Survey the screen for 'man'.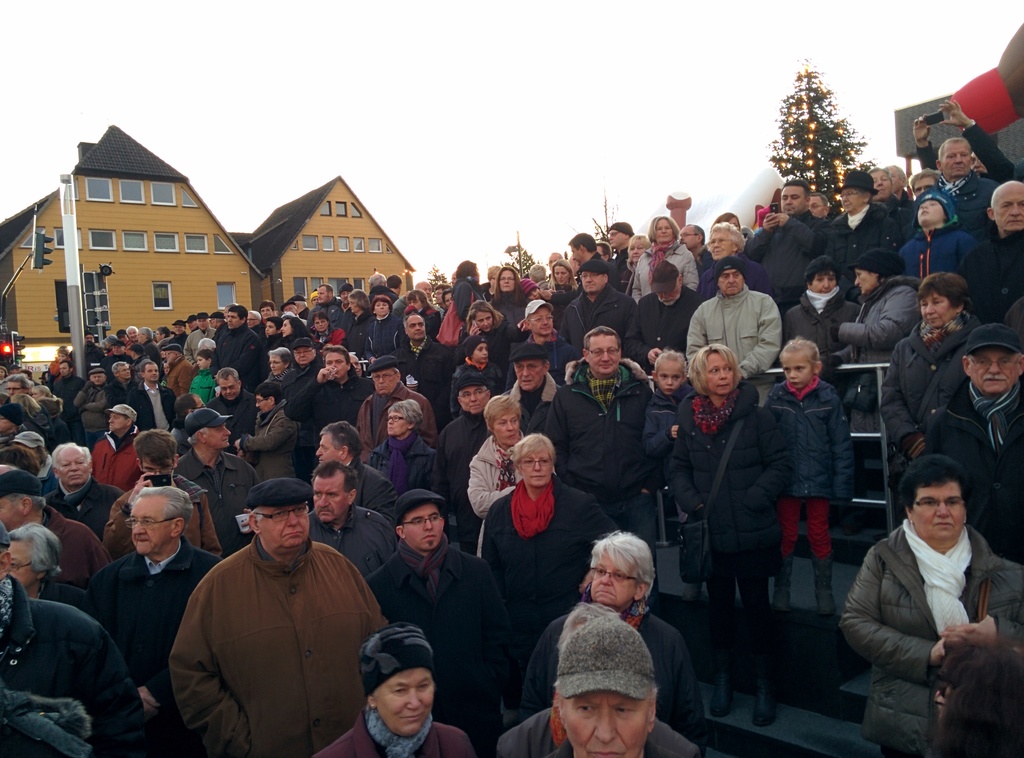
Survey found: bbox=[436, 369, 496, 552].
